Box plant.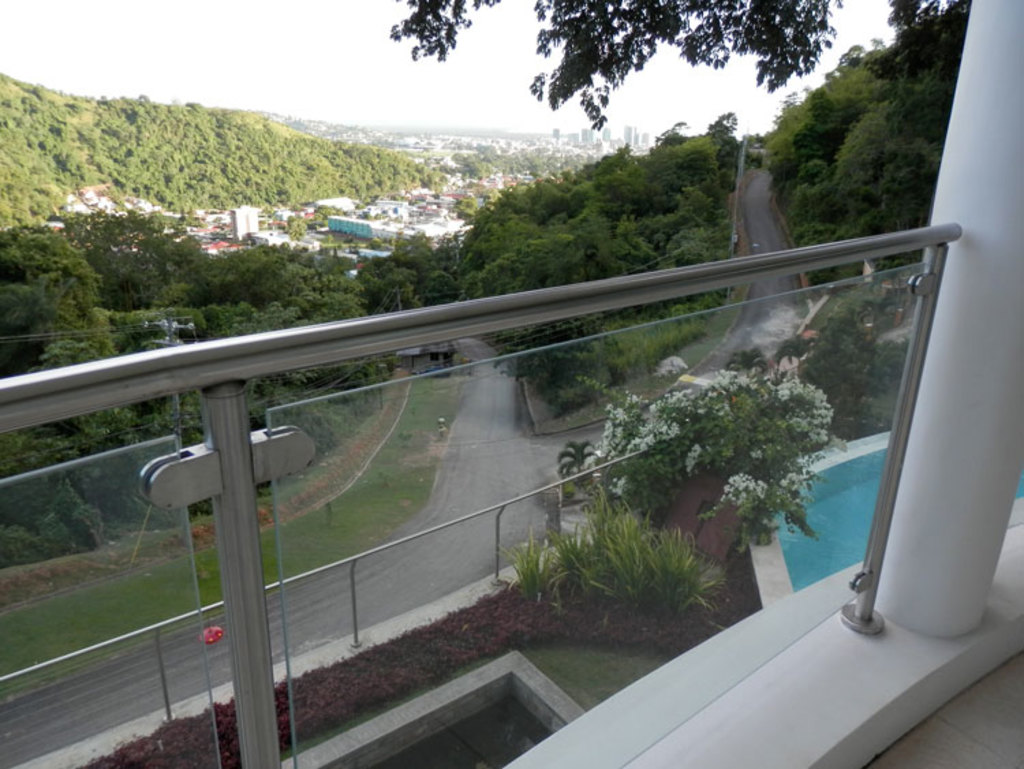
755, 268, 902, 425.
